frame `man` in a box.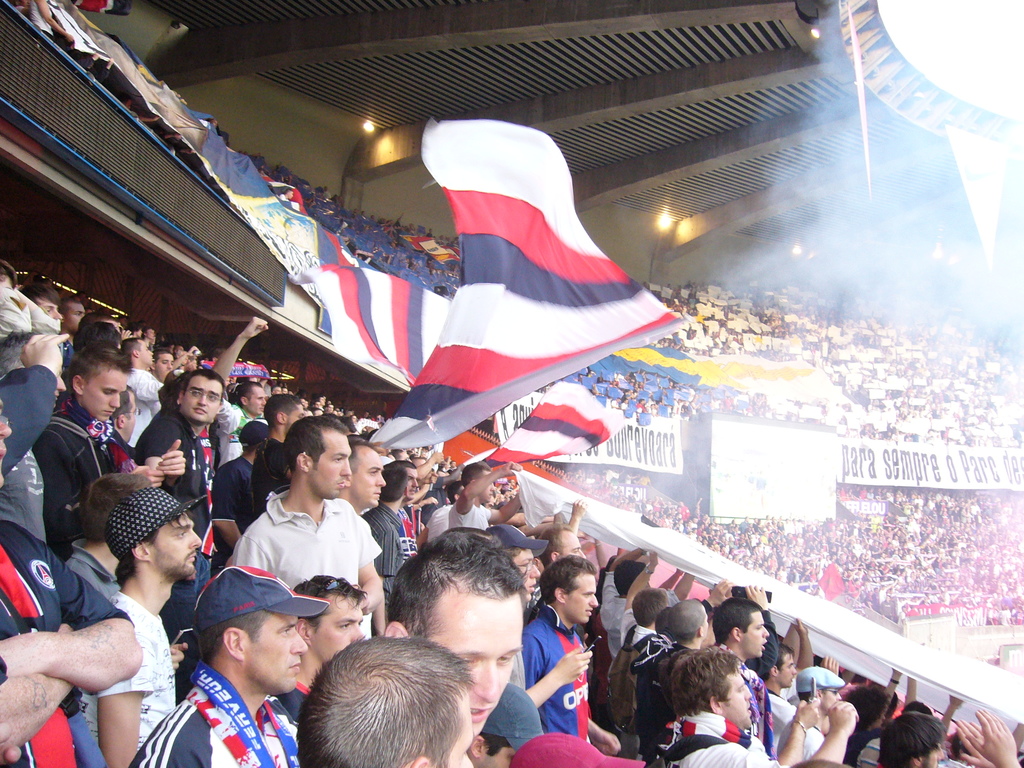
{"left": 878, "top": 707, "right": 1023, "bottom": 767}.
